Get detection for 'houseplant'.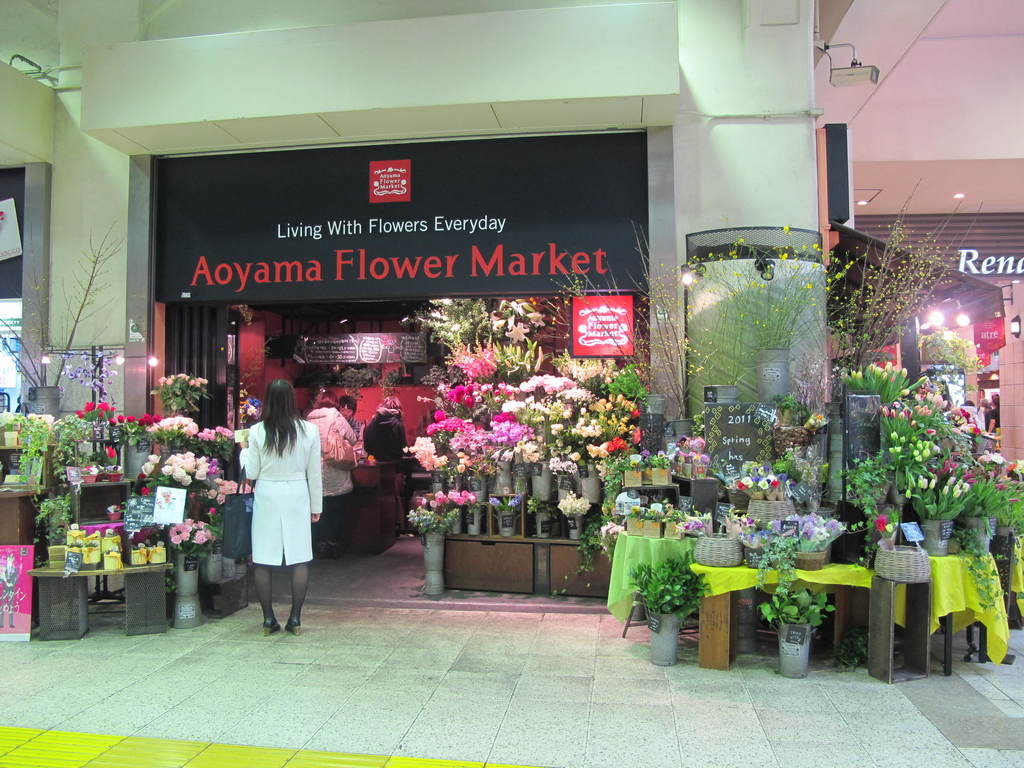
Detection: (x1=373, y1=355, x2=409, y2=413).
